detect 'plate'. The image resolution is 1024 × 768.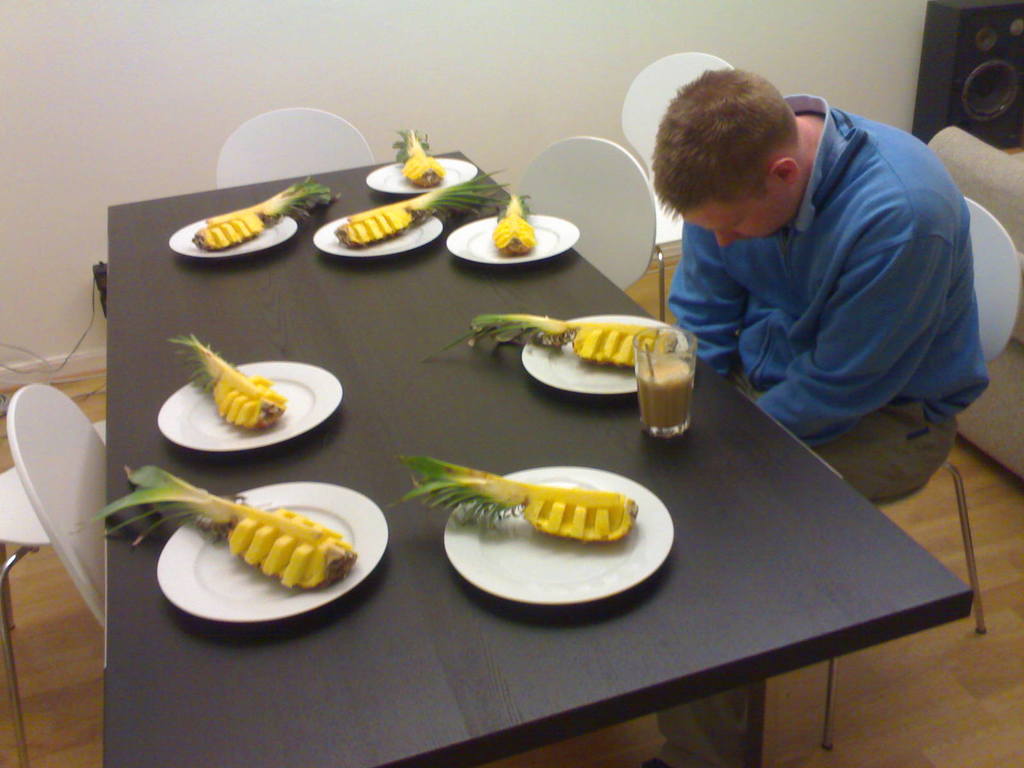
<bbox>521, 310, 689, 396</bbox>.
